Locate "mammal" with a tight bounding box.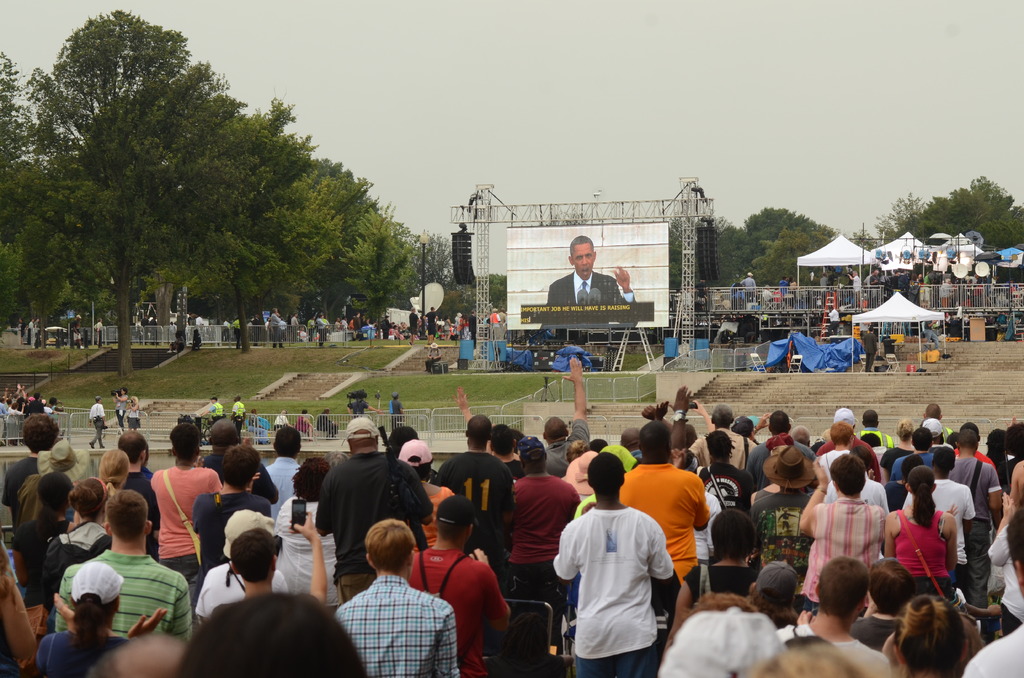
<region>390, 391, 406, 428</region>.
